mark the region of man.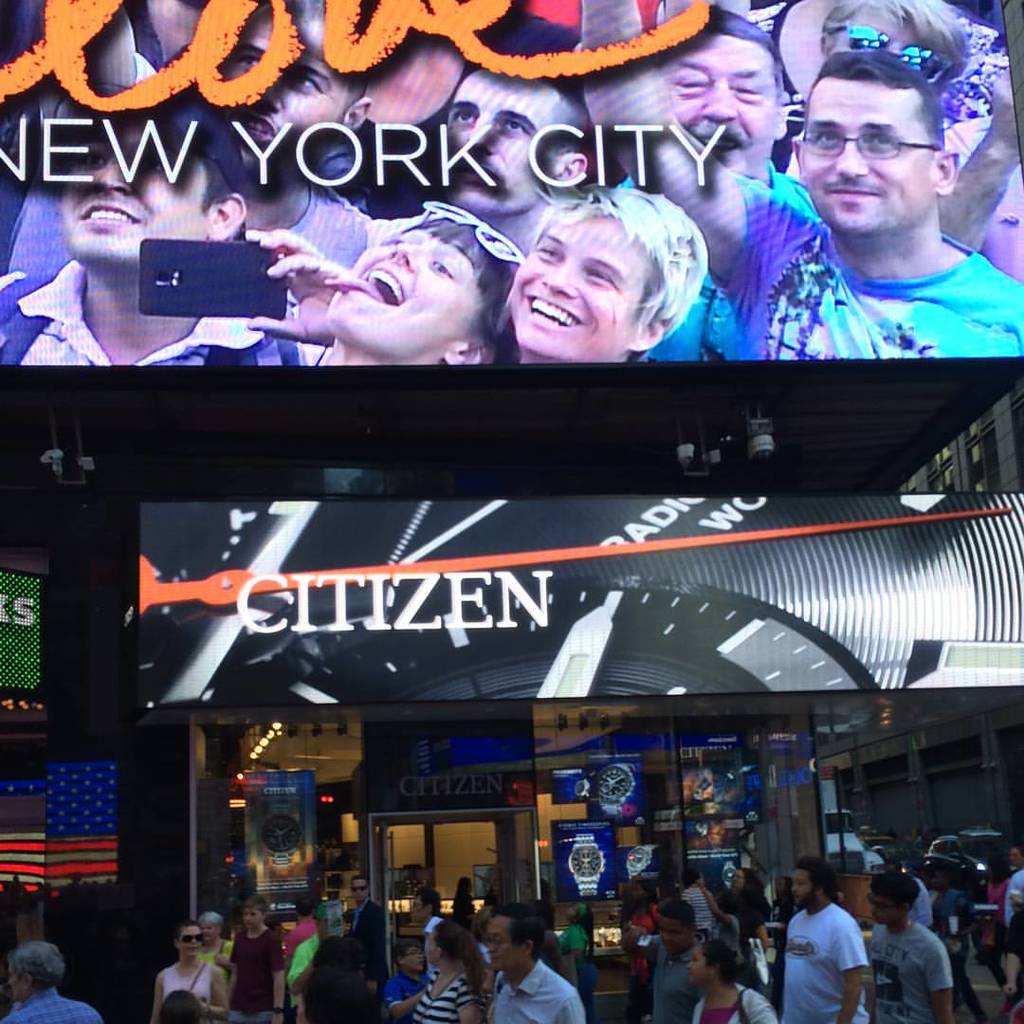
Region: Rect(0, 96, 312, 368).
